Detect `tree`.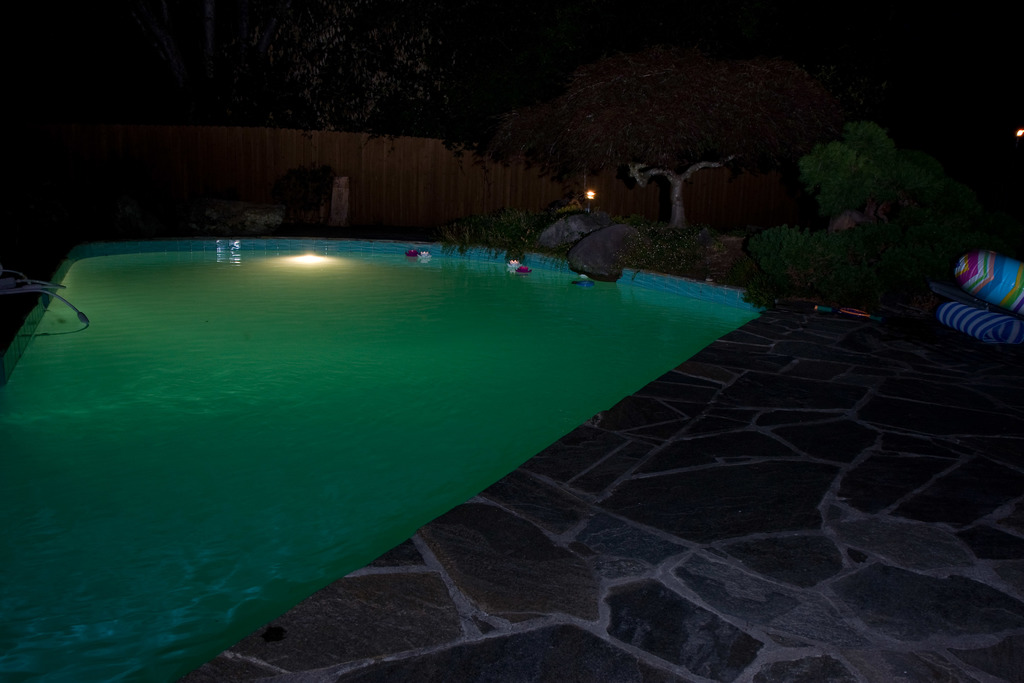
Detected at (left=438, top=59, right=847, bottom=226).
